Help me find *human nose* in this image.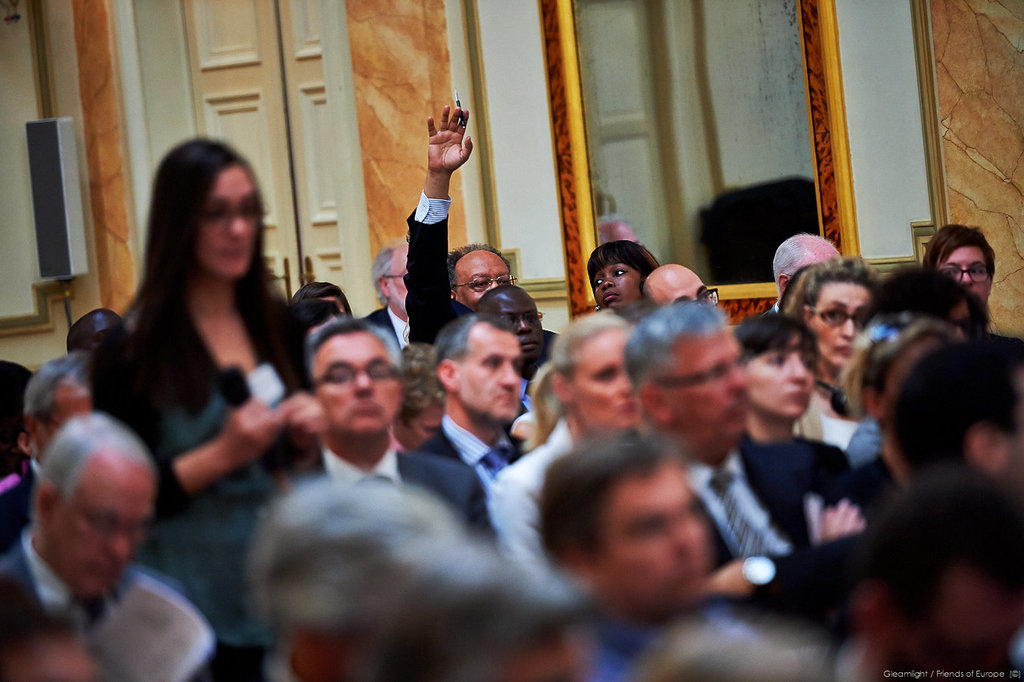
Found it: l=107, t=525, r=135, b=562.
